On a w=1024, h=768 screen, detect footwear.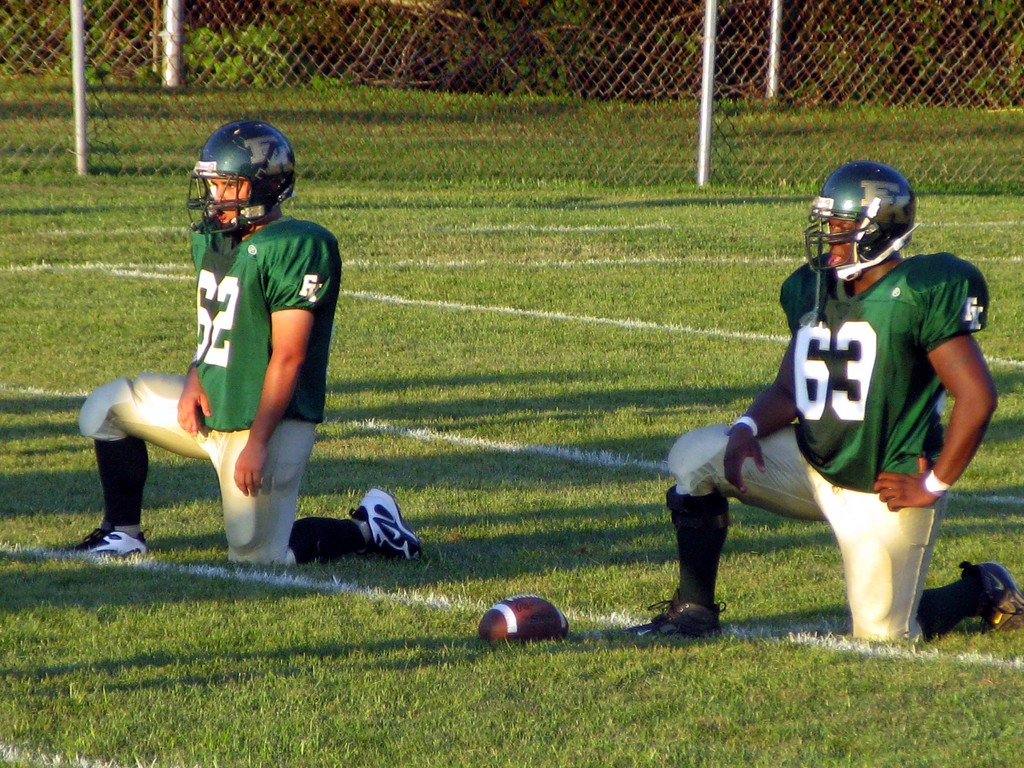
614/588/721/638.
